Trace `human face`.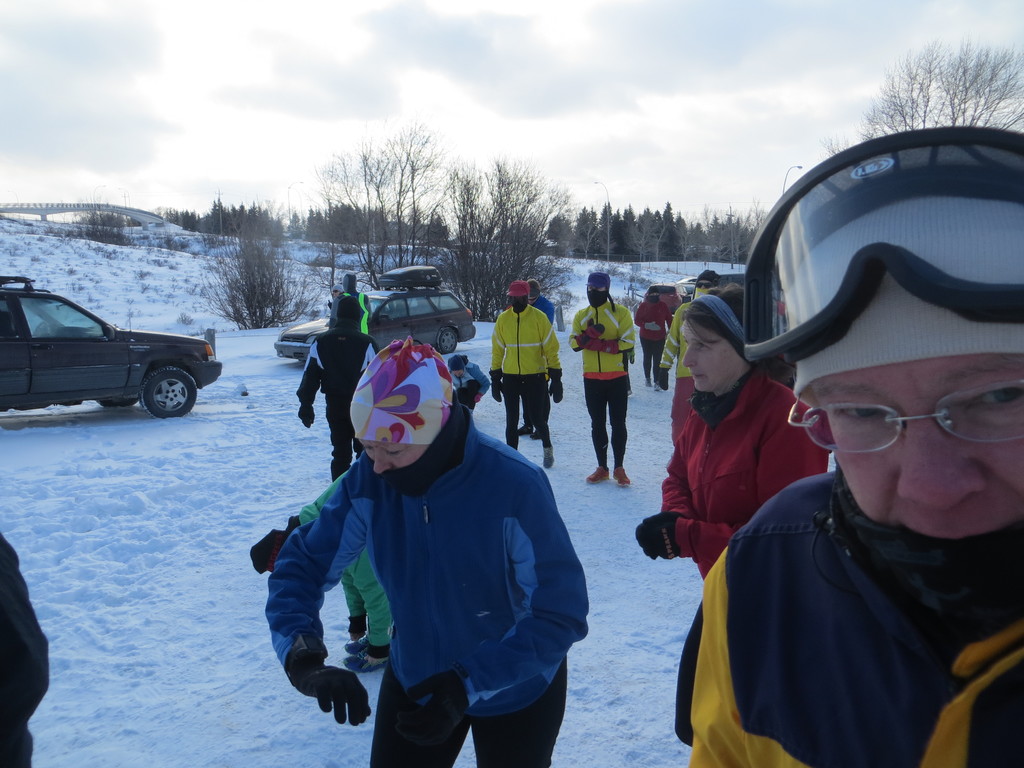
Traced to [x1=362, y1=431, x2=423, y2=470].
